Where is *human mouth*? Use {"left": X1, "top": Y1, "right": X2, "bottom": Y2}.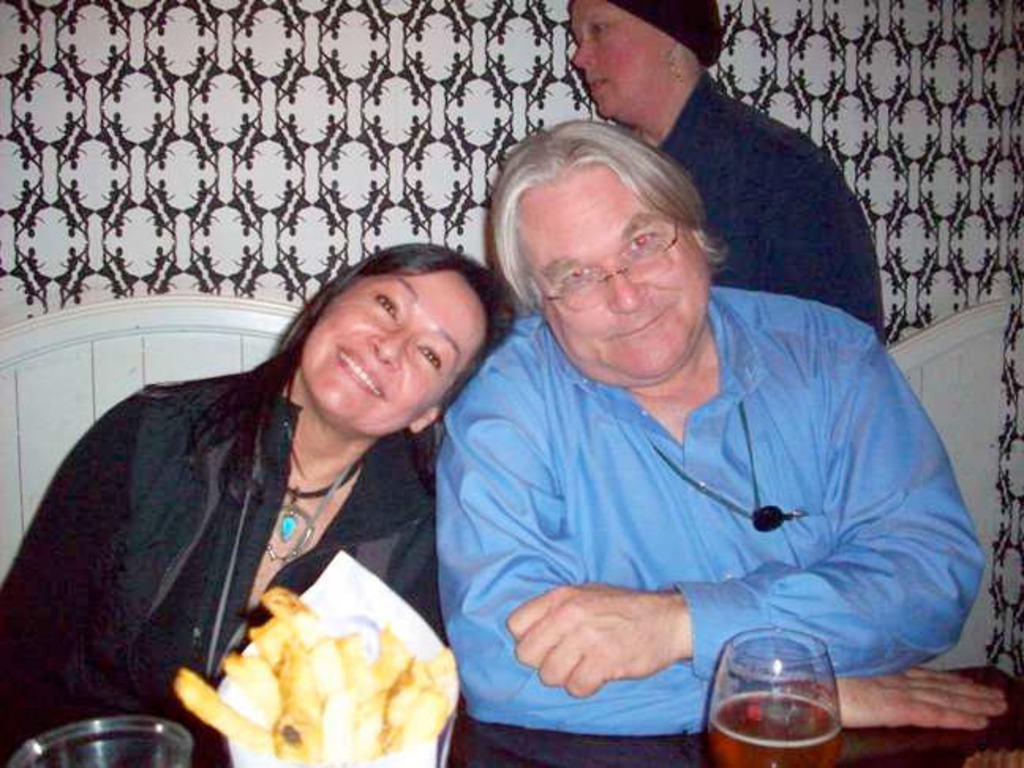
{"left": 332, "top": 340, "right": 386, "bottom": 405}.
